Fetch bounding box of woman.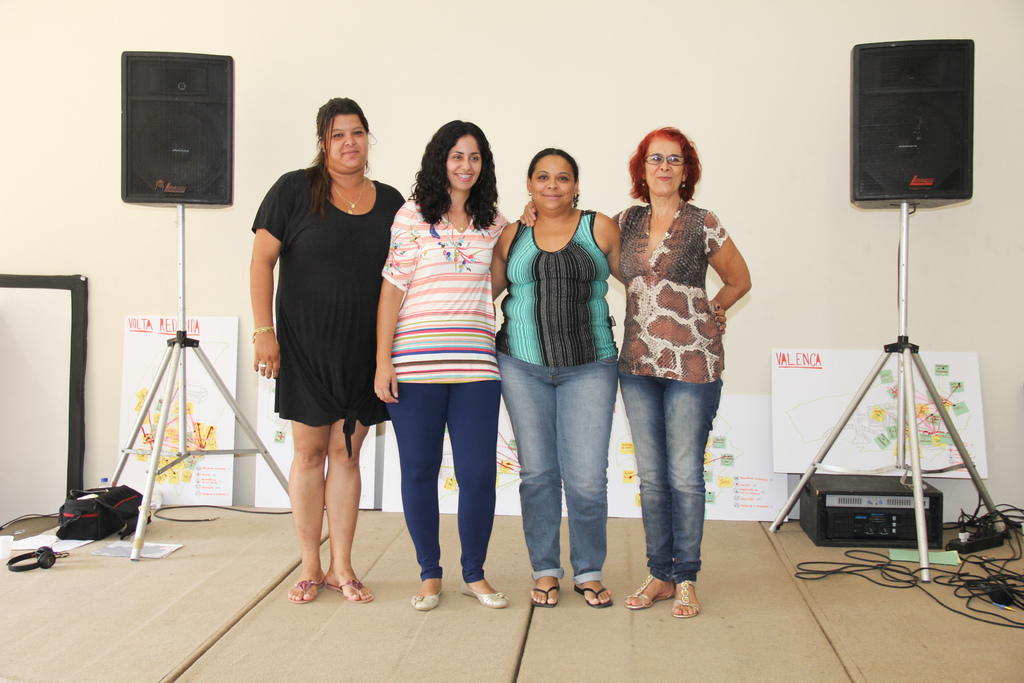
Bbox: 511/126/751/621.
